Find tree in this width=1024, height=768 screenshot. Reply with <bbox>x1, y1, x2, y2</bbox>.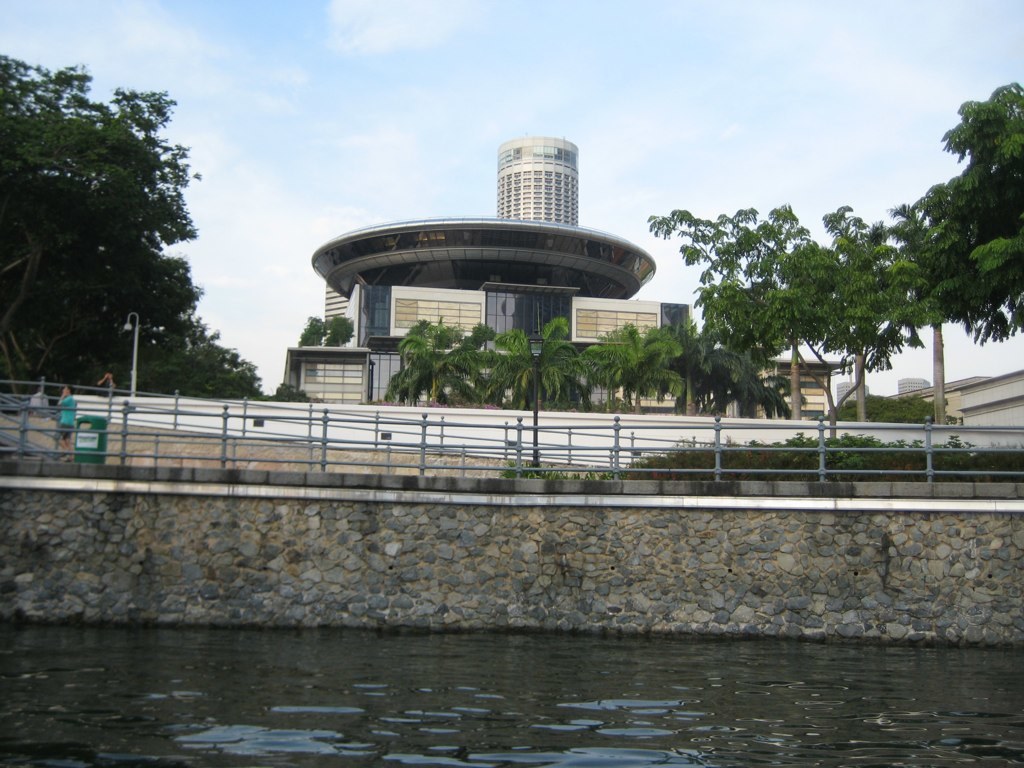
<bbox>419, 351, 474, 405</bbox>.
